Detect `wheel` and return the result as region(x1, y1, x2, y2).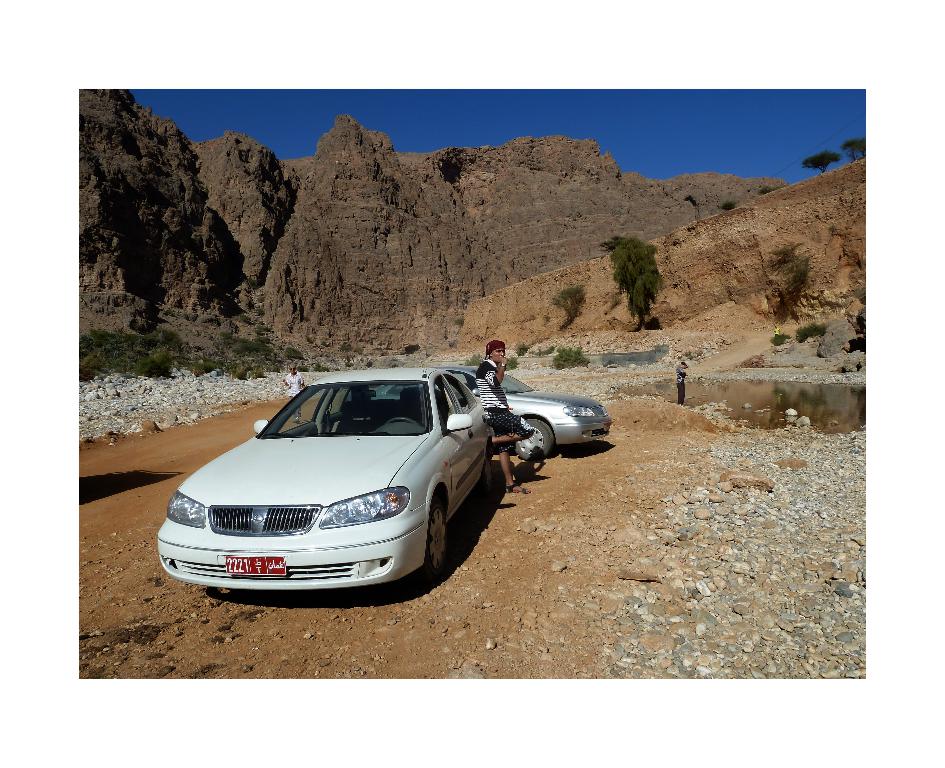
region(387, 415, 415, 426).
